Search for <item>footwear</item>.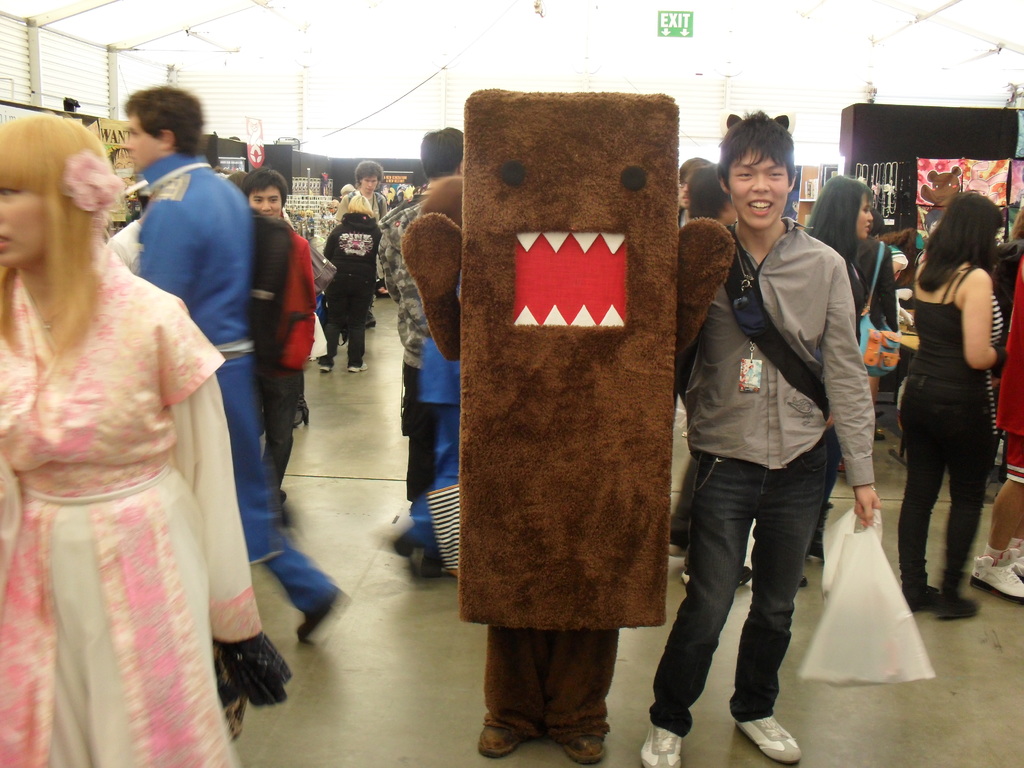
Found at <box>365,318,376,333</box>.
